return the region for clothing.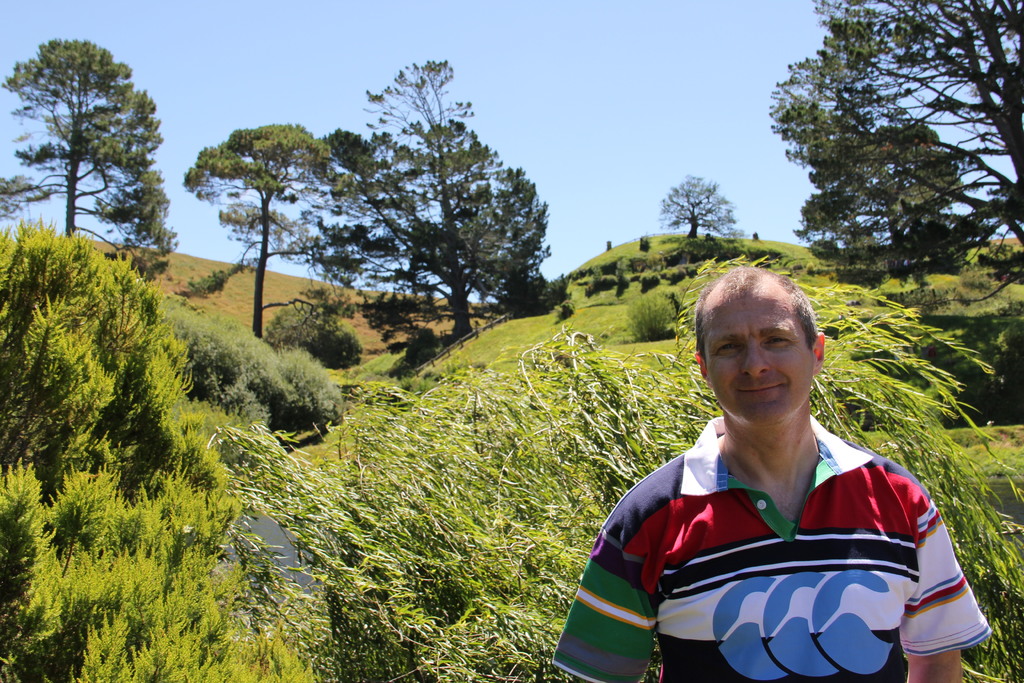
625:386:968:681.
